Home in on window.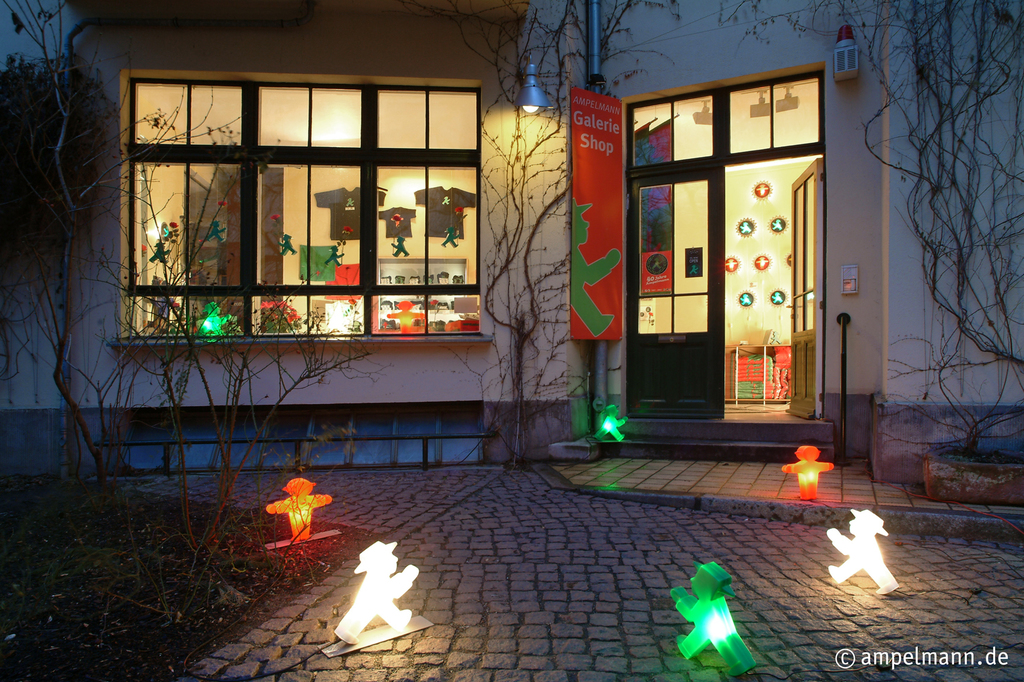
Homed in at [left=120, top=81, right=479, bottom=335].
